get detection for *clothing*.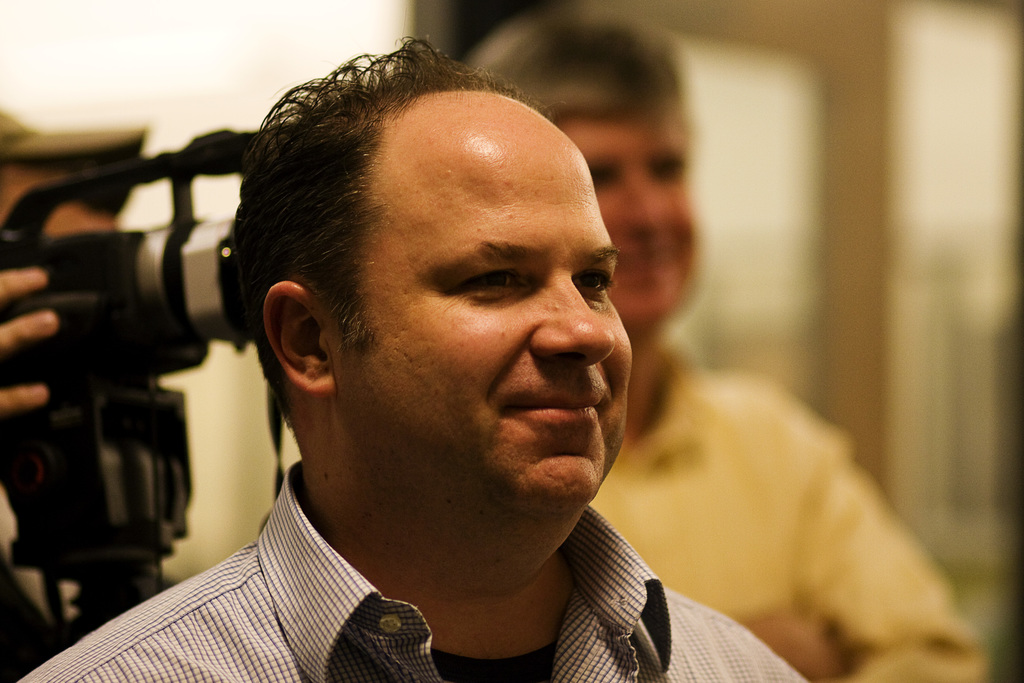
Detection: <region>591, 355, 986, 682</region>.
